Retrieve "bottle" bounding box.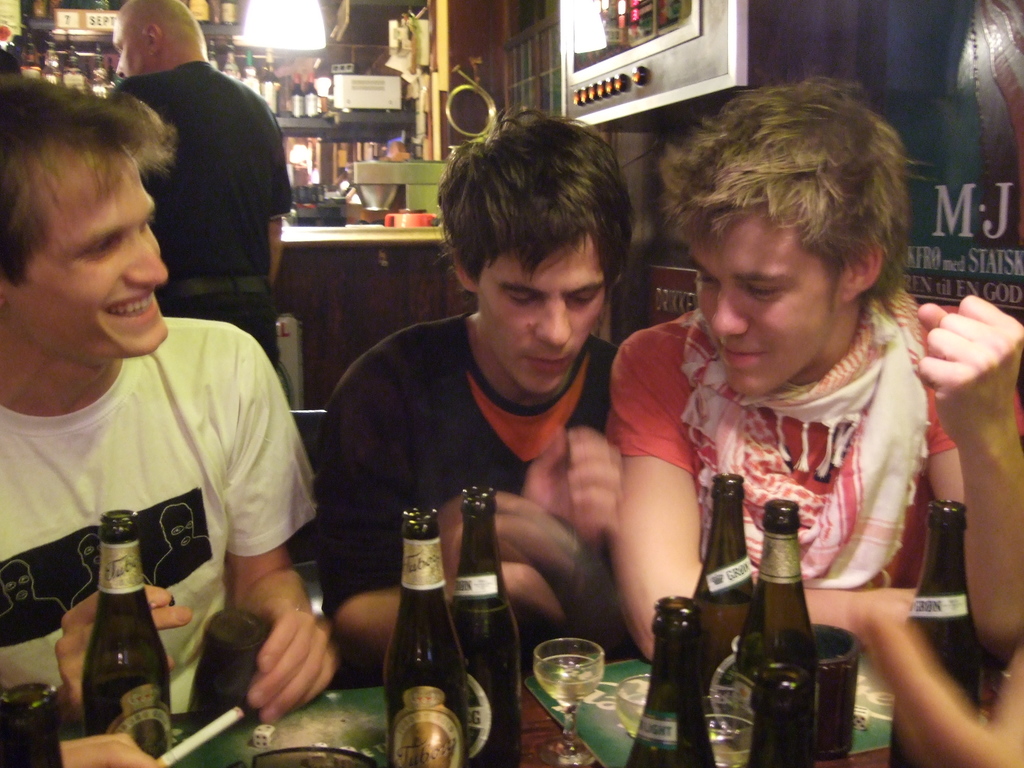
Bounding box: <box>694,476,755,727</box>.
